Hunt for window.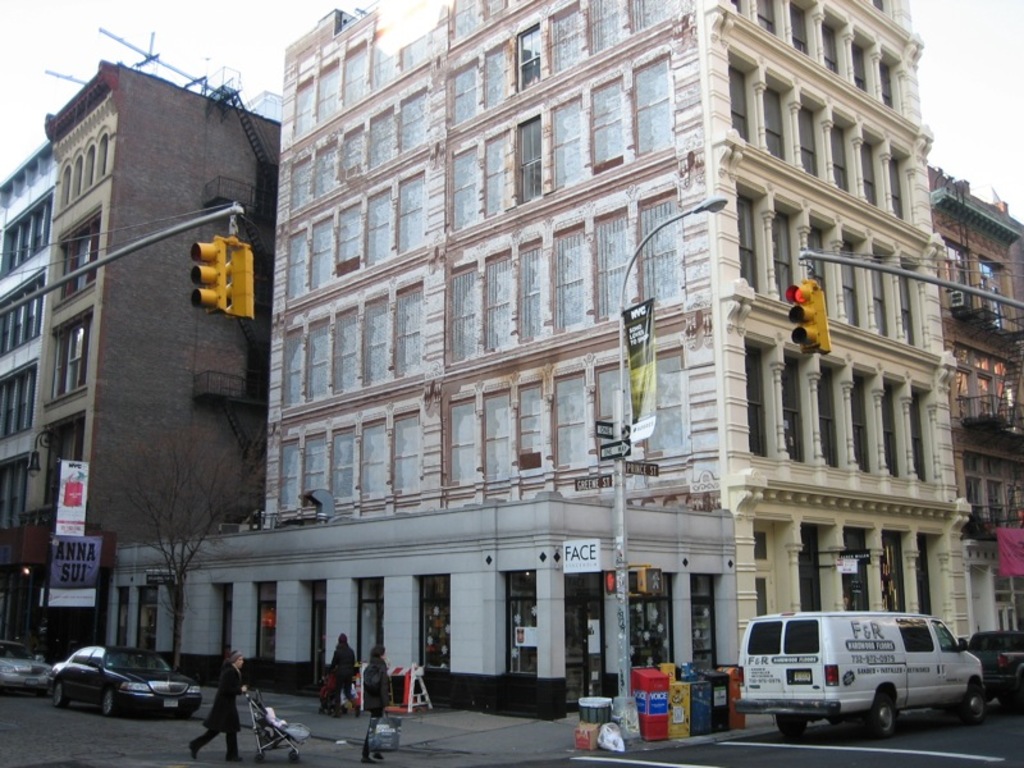
Hunted down at rect(851, 42, 865, 97).
